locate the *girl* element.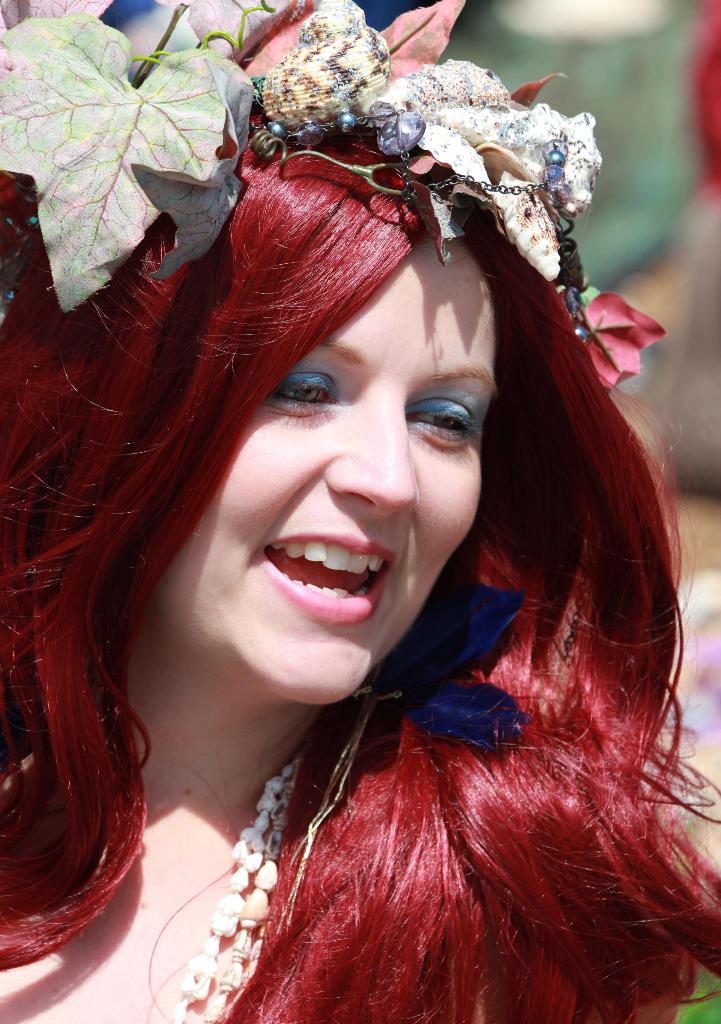
Element bbox: region(0, 0, 720, 1023).
